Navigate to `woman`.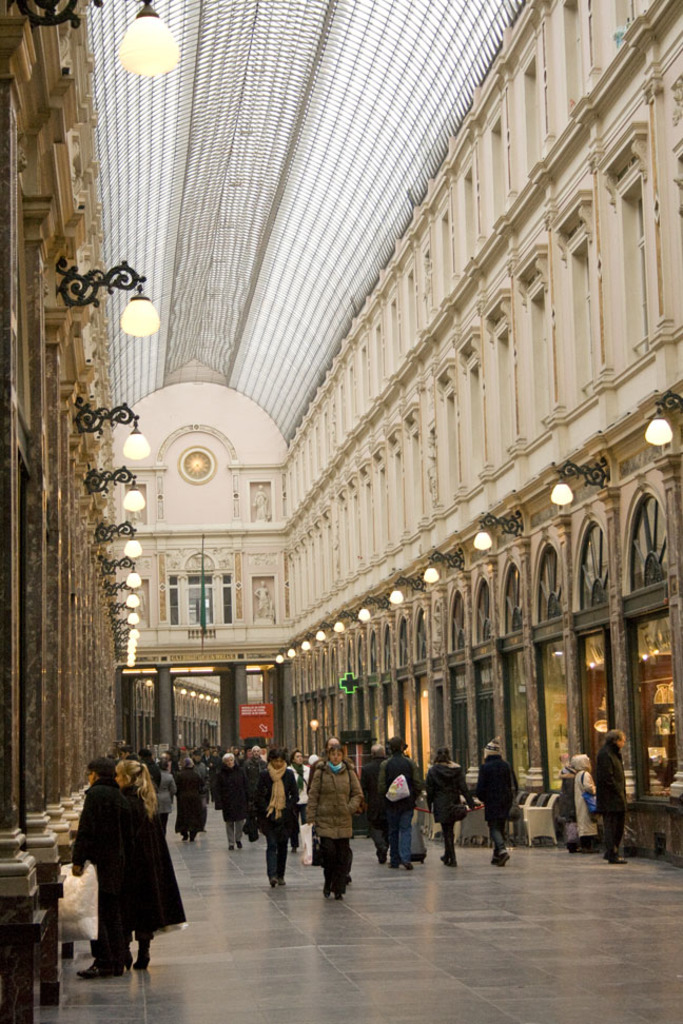
Navigation target: region(422, 746, 473, 869).
